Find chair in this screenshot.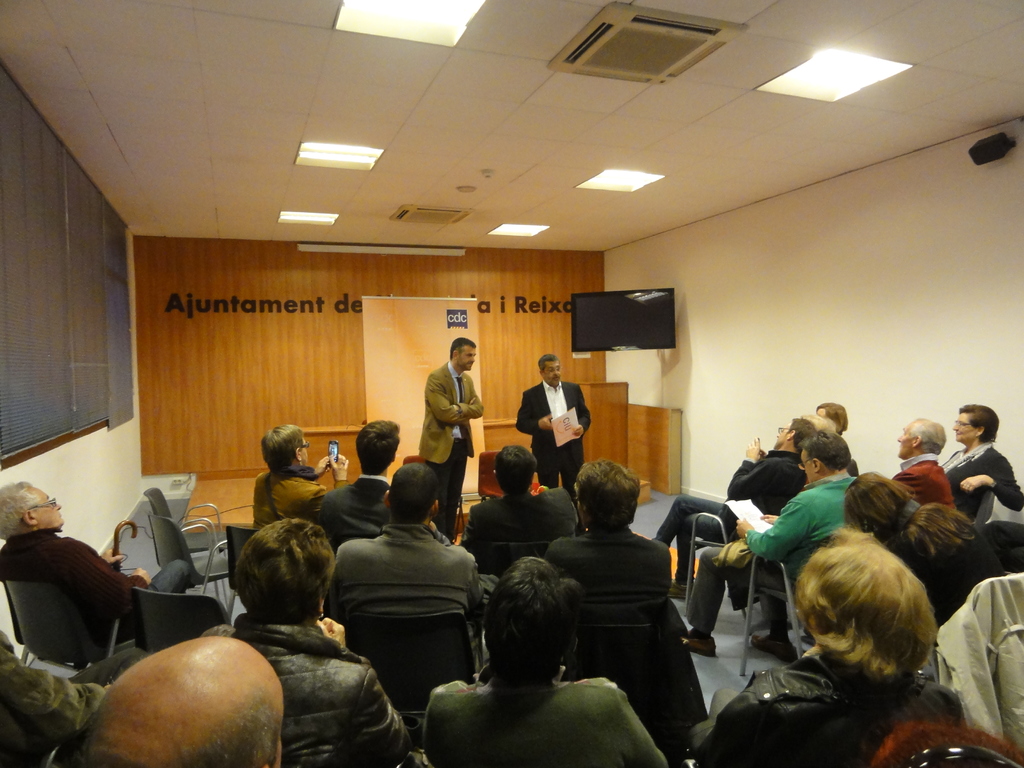
The bounding box for chair is {"x1": 6, "y1": 575, "x2": 147, "y2": 673}.
